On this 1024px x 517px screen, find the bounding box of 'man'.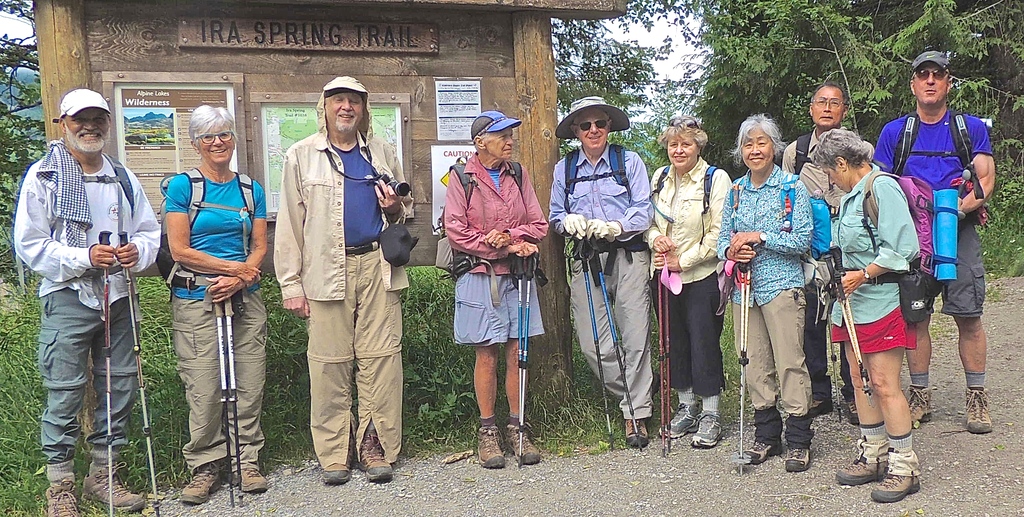
Bounding box: [x1=778, y1=82, x2=876, y2=420].
